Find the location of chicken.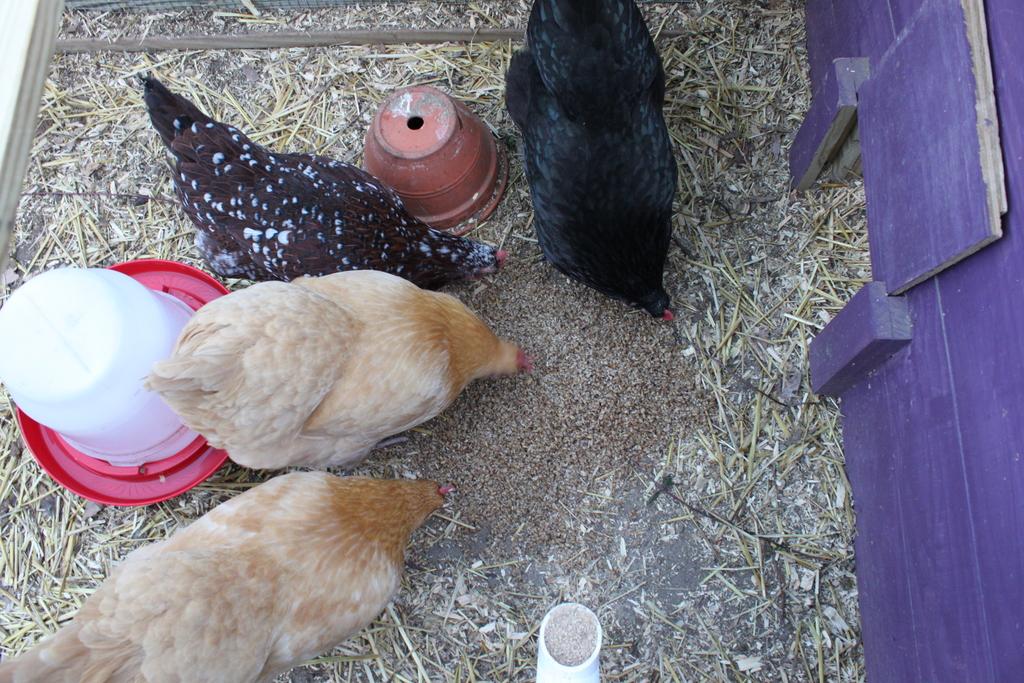
Location: 497, 0, 692, 339.
